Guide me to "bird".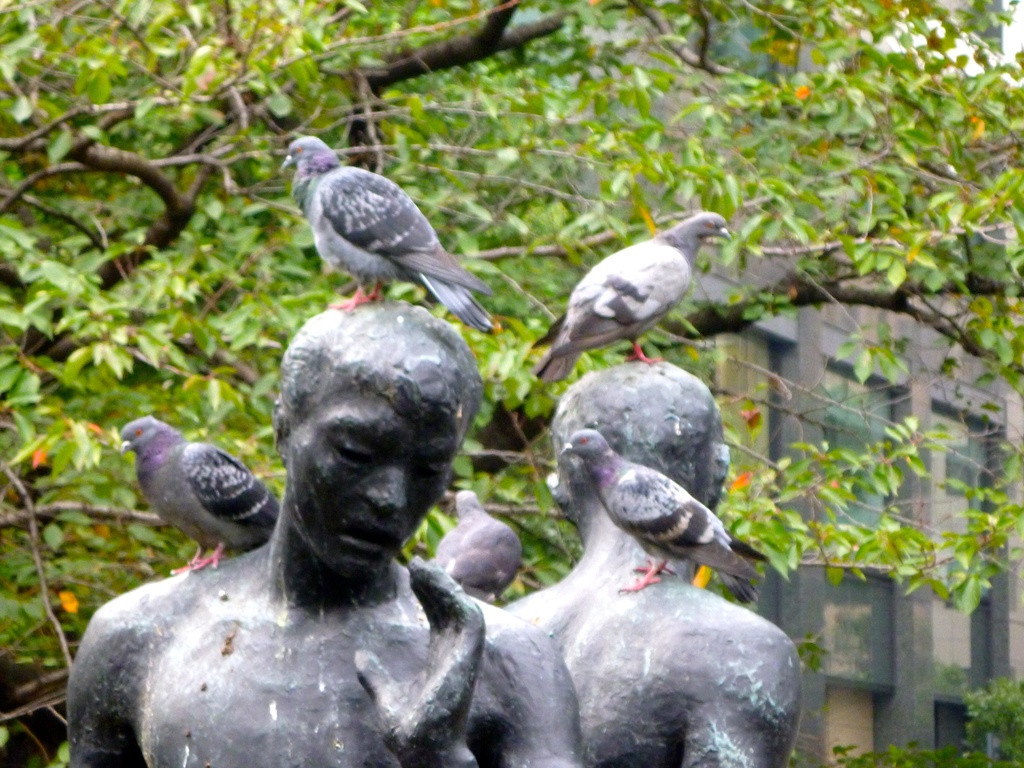
Guidance: region(276, 132, 499, 346).
